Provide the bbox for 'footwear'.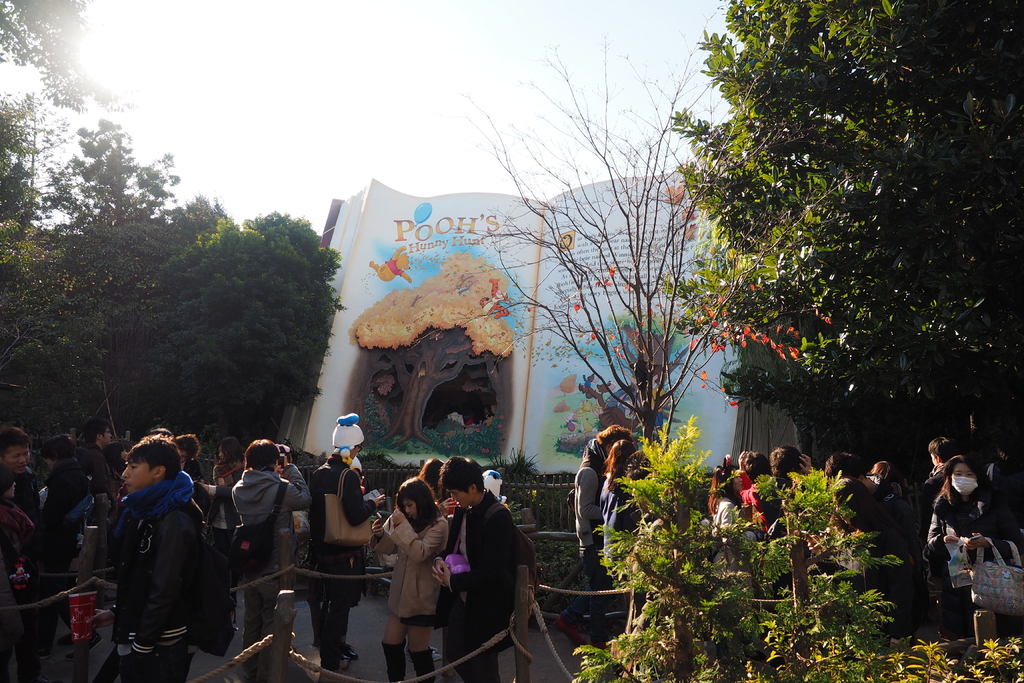
[left=596, top=636, right=617, bottom=652].
